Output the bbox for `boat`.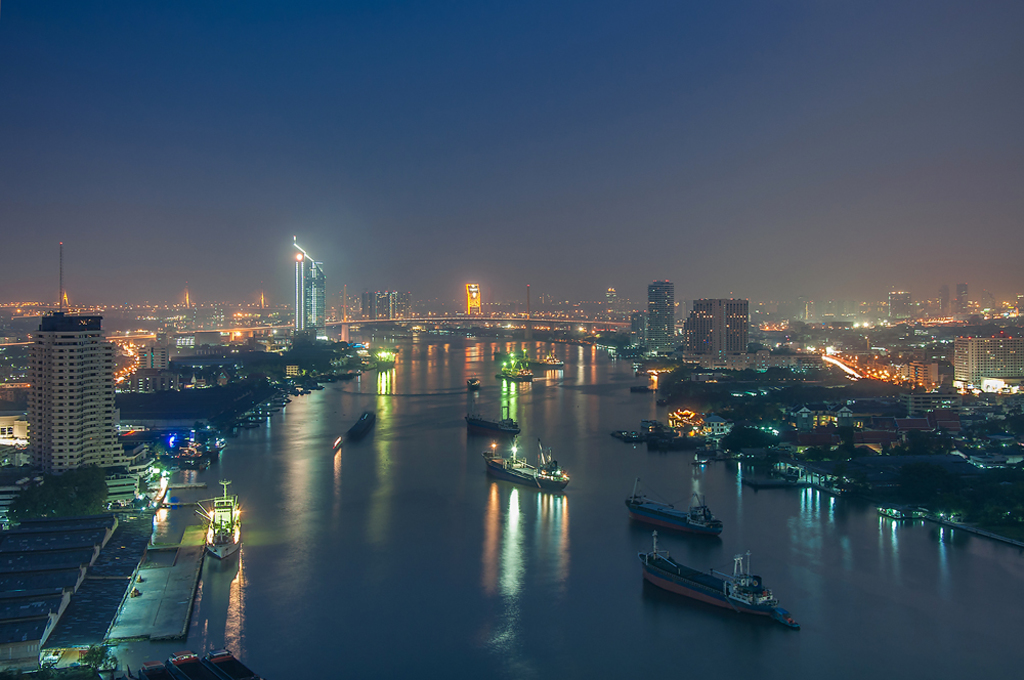
Rect(625, 471, 721, 537).
